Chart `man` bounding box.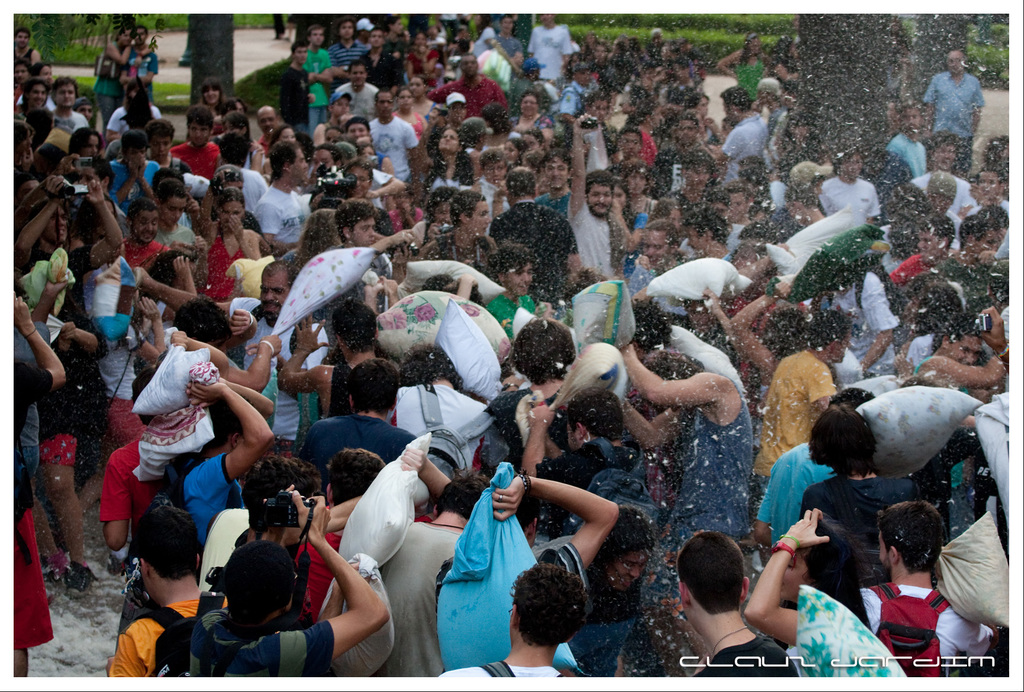
Charted: region(890, 103, 931, 175).
